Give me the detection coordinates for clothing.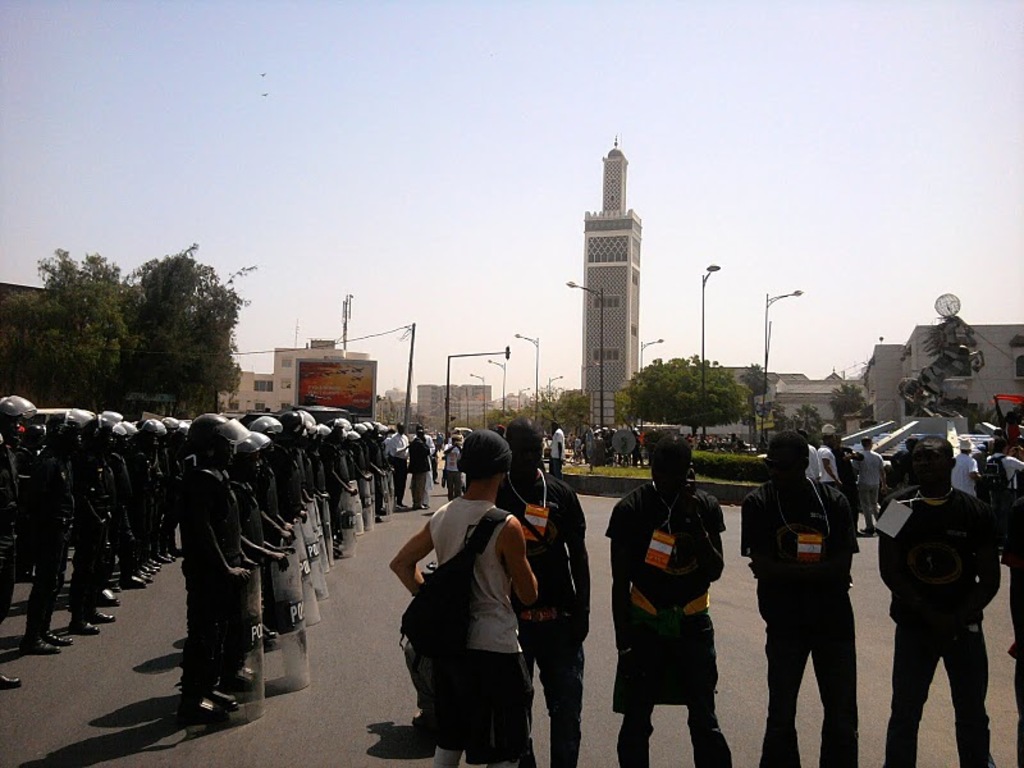
box=[443, 439, 465, 490].
